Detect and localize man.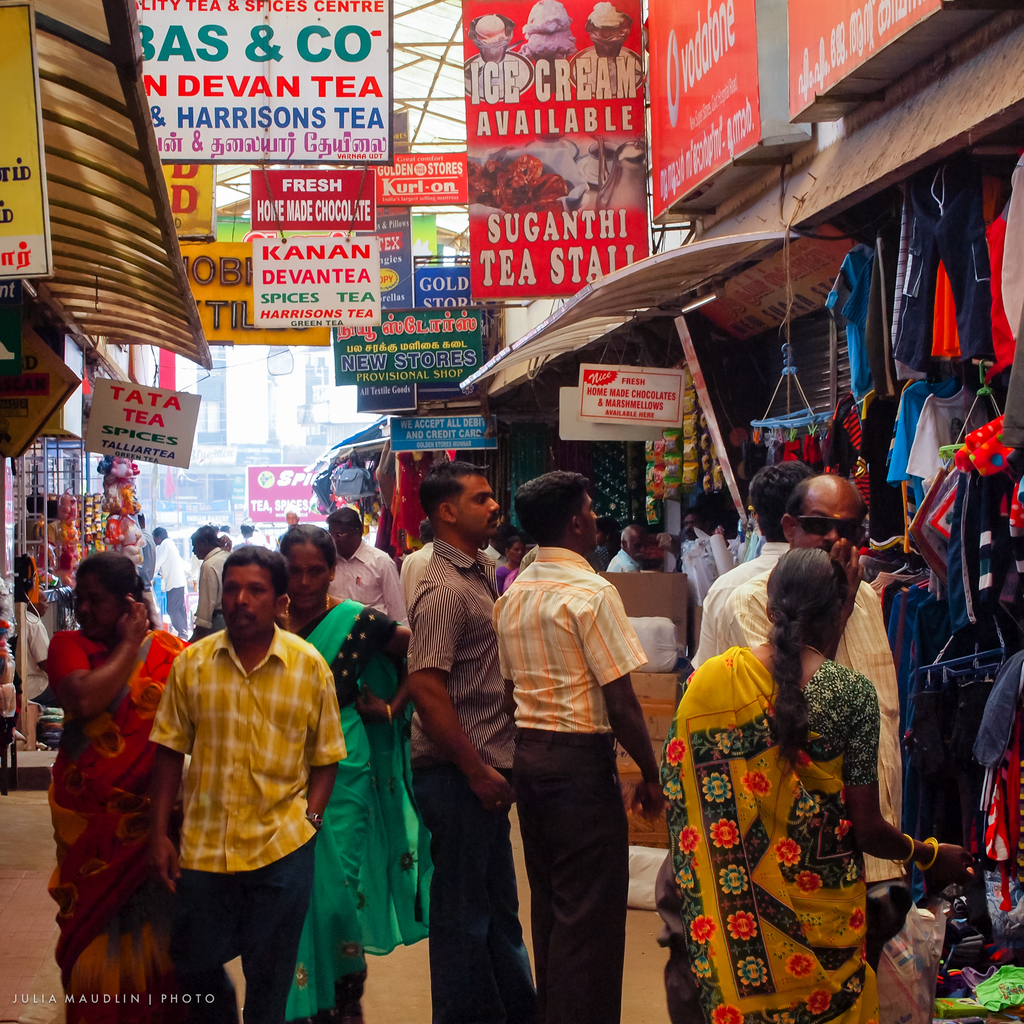
Localized at [left=403, top=461, right=541, bottom=1023].
